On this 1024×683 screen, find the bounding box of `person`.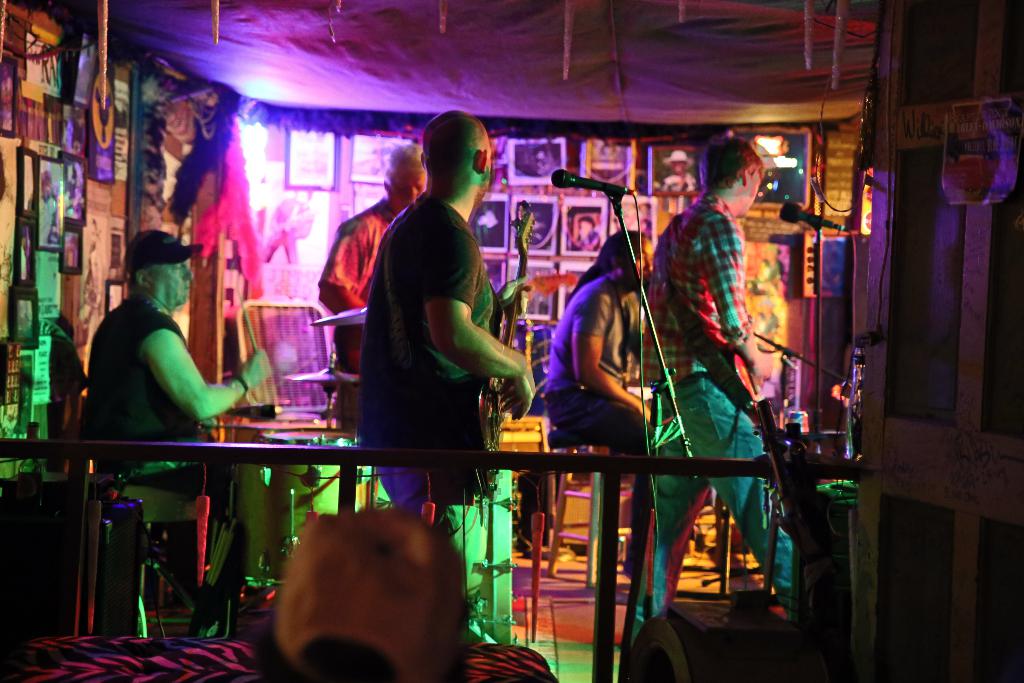
Bounding box: bbox=(541, 228, 656, 578).
